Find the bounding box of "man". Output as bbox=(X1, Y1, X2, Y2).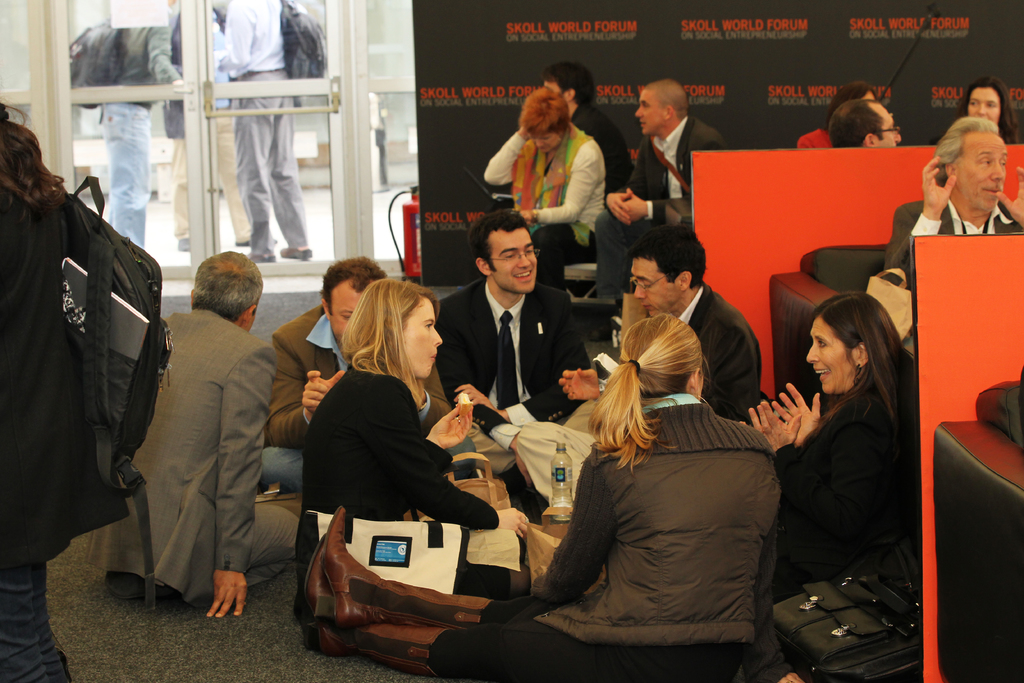
bbox=(538, 63, 640, 207).
